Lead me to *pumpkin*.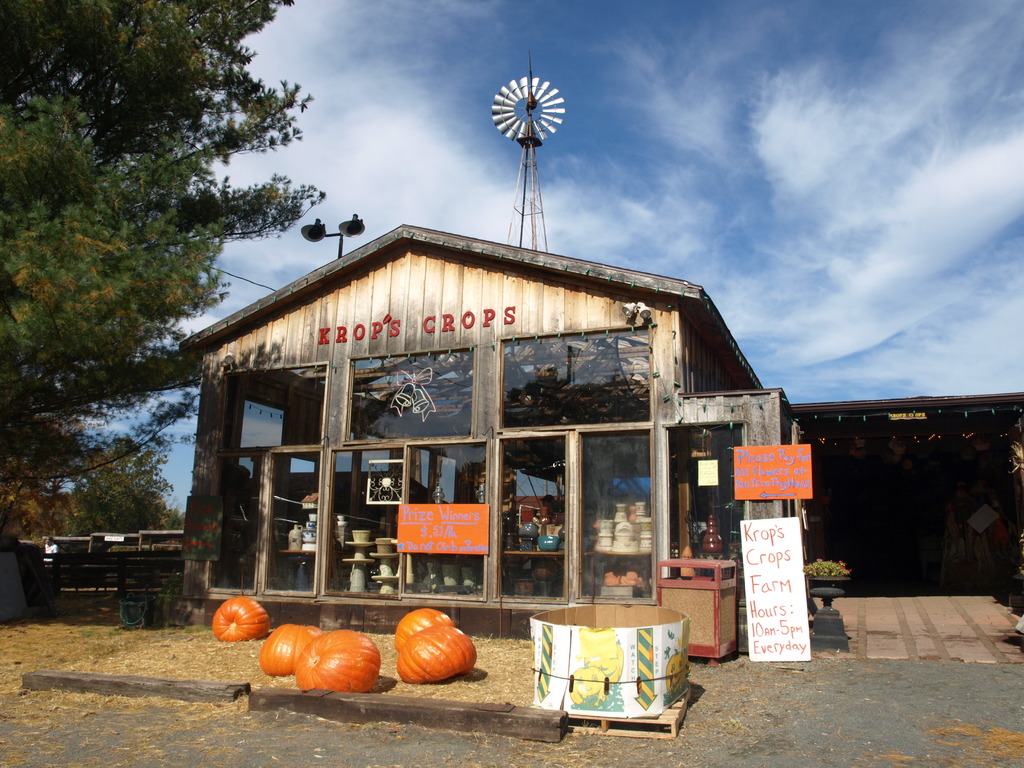
Lead to (left=394, top=610, right=451, bottom=651).
